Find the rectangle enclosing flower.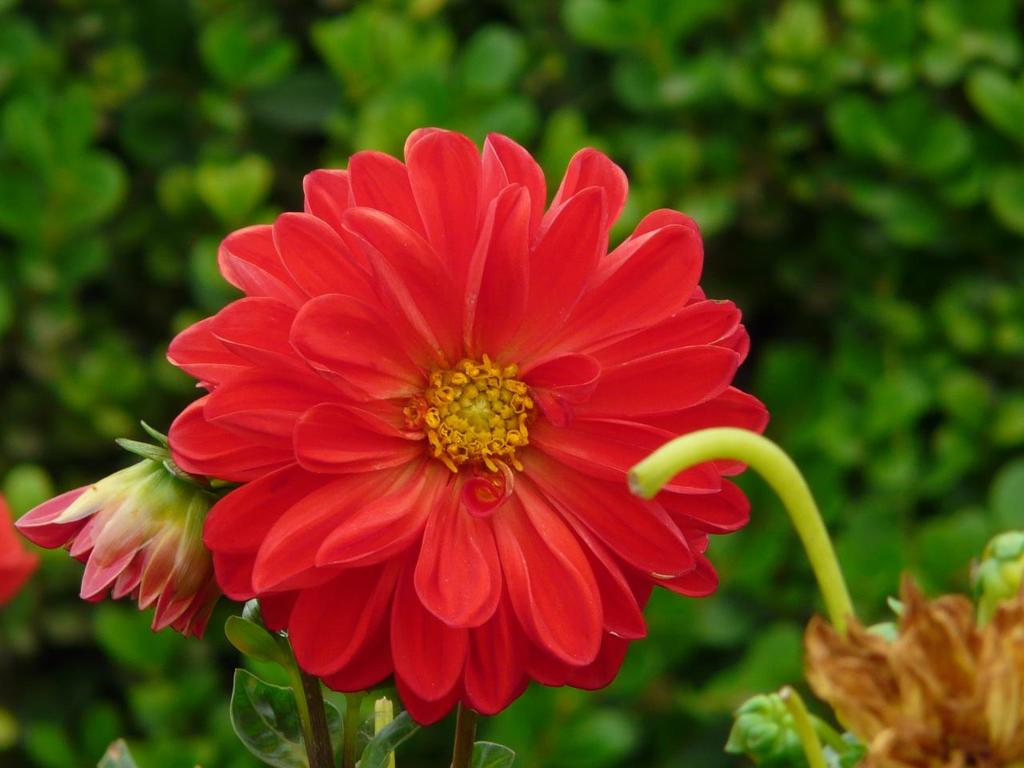
box=[166, 126, 774, 722].
